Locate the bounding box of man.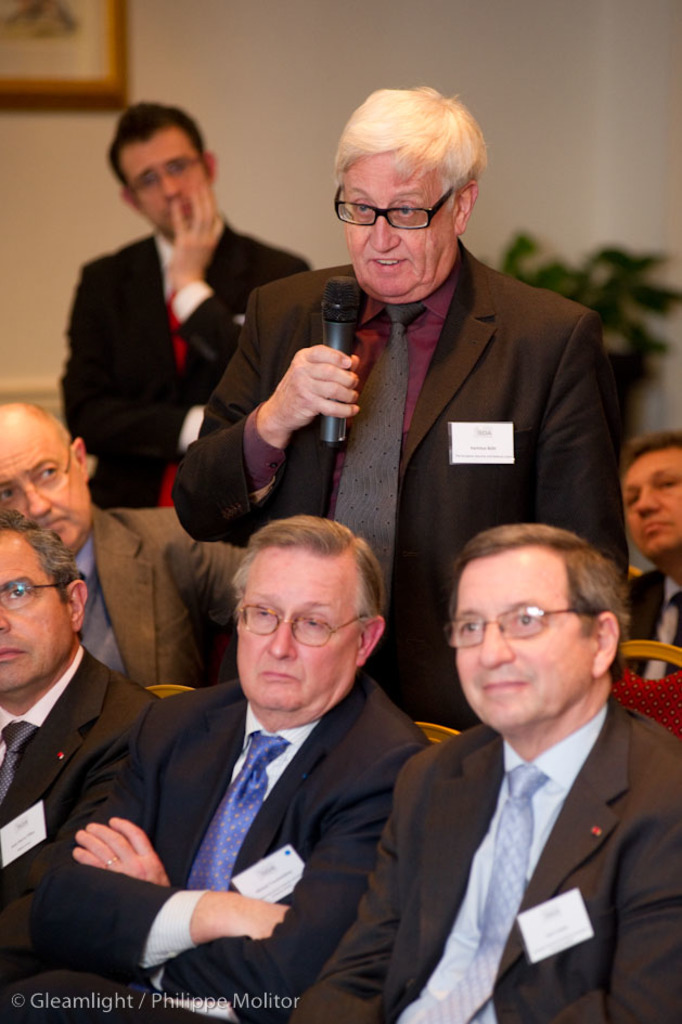
Bounding box: (616, 430, 681, 675).
